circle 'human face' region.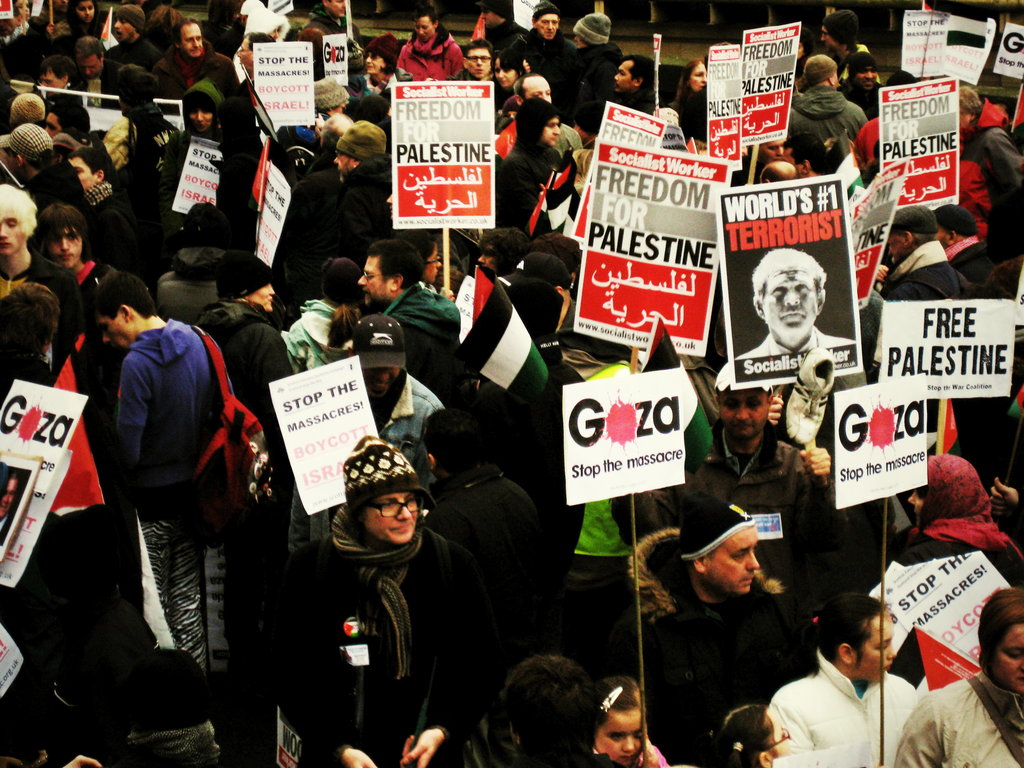
Region: detection(365, 50, 382, 74).
